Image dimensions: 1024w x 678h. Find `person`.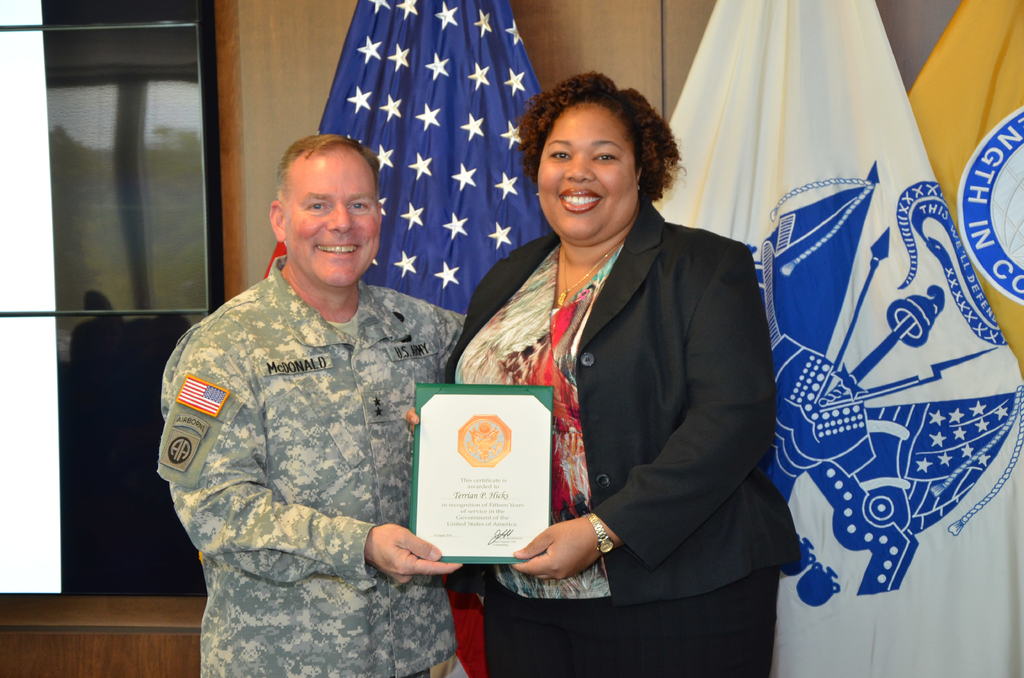
[x1=159, y1=120, x2=451, y2=677].
